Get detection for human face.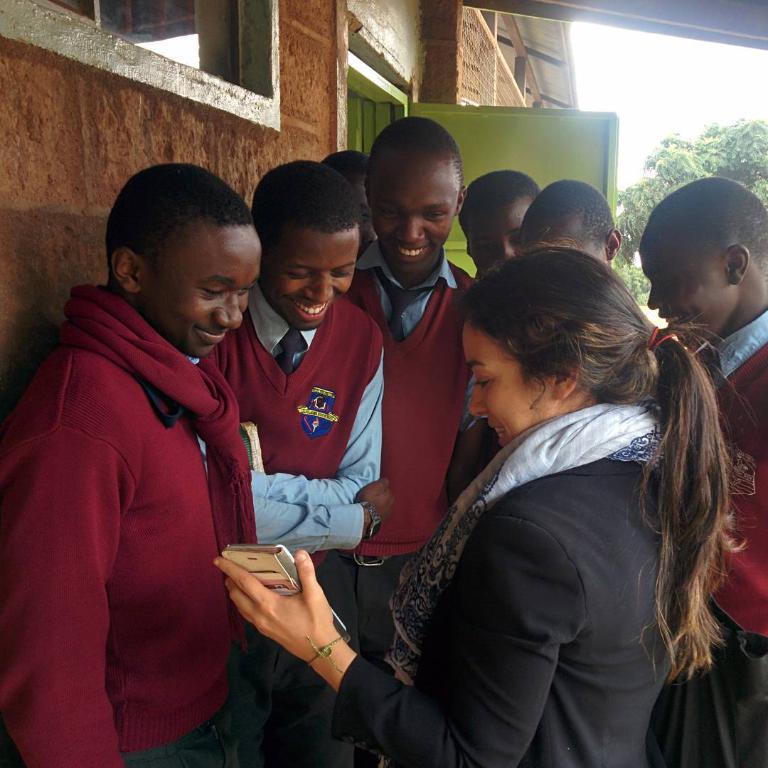
Detection: left=364, top=159, right=459, bottom=280.
